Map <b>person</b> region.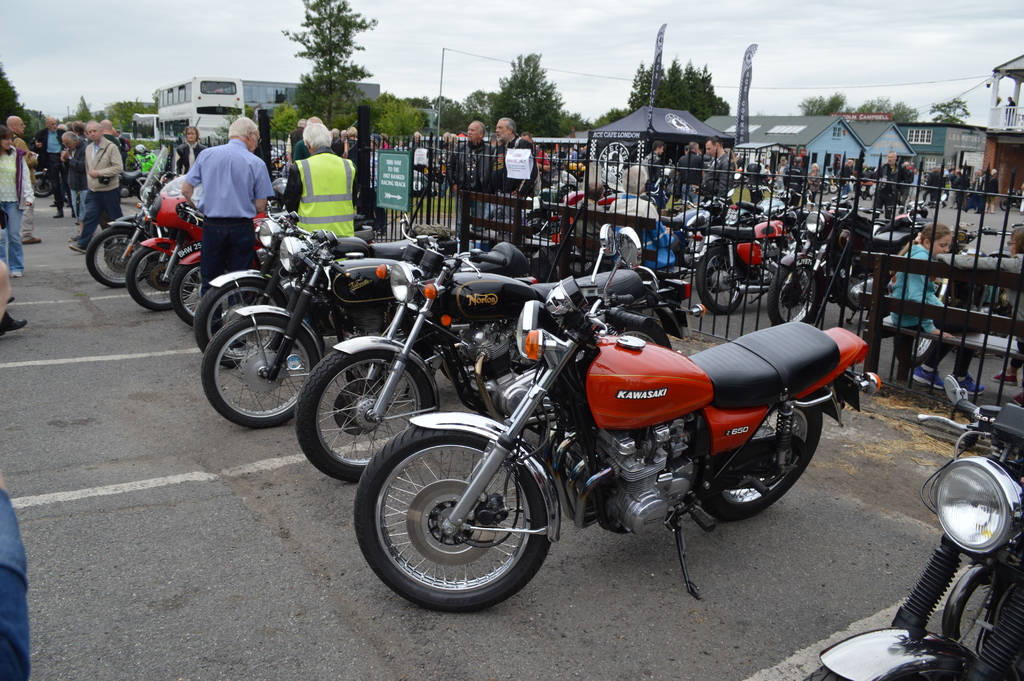
Mapped to {"x1": 837, "y1": 158, "x2": 856, "y2": 198}.
